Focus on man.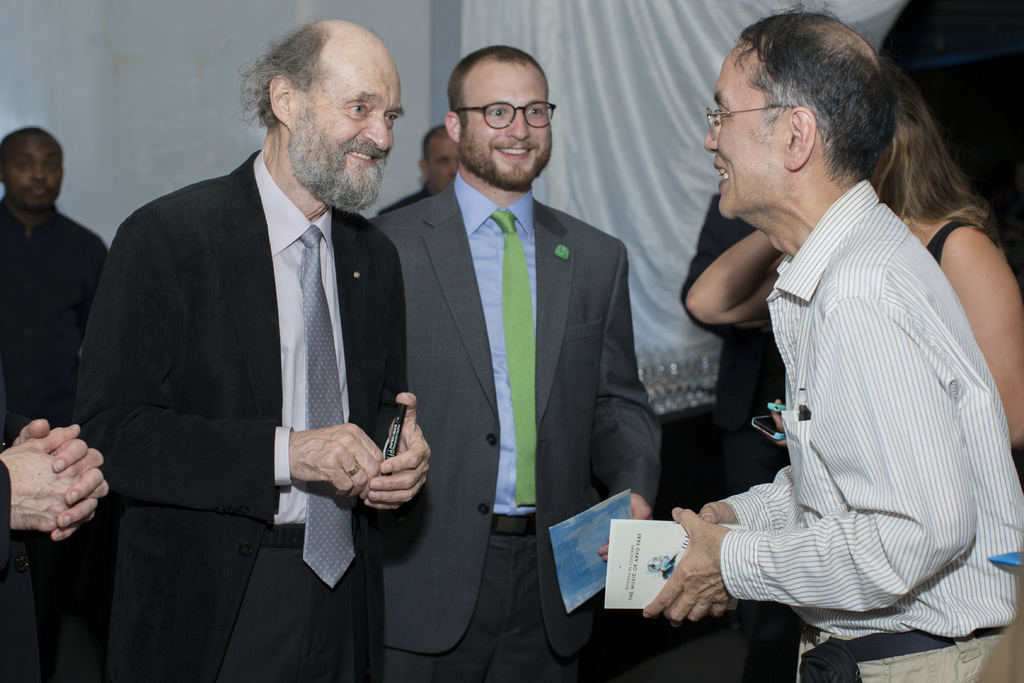
Focused at pyautogui.locateOnScreen(379, 123, 461, 216).
